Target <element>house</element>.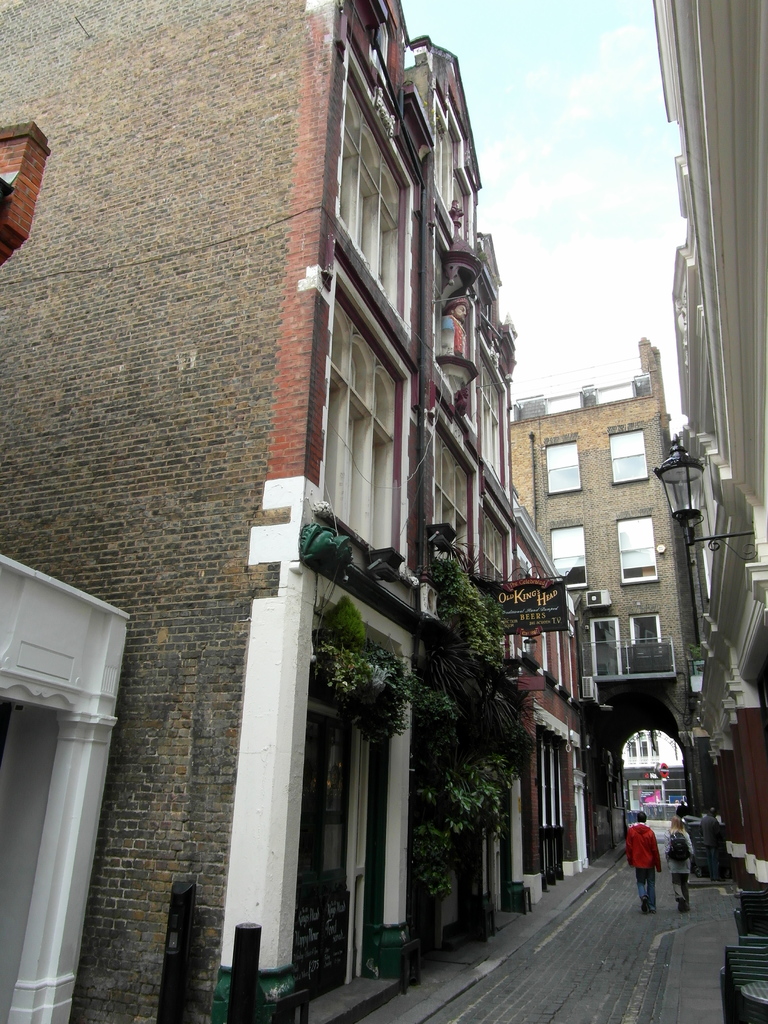
Target region: <region>507, 591, 601, 897</region>.
